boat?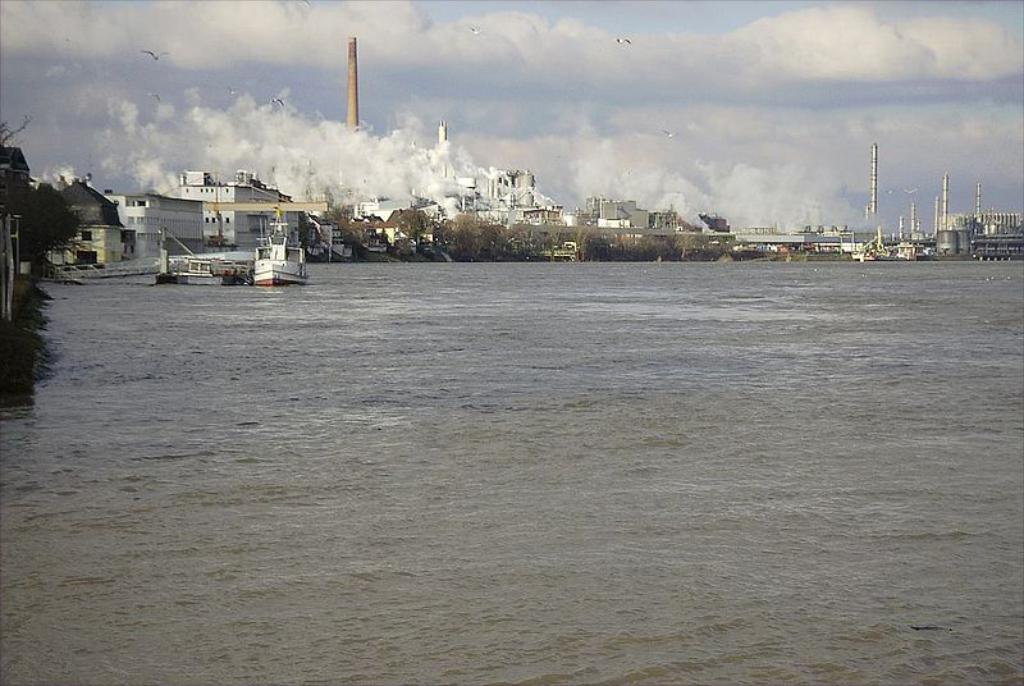
rect(251, 205, 308, 288)
